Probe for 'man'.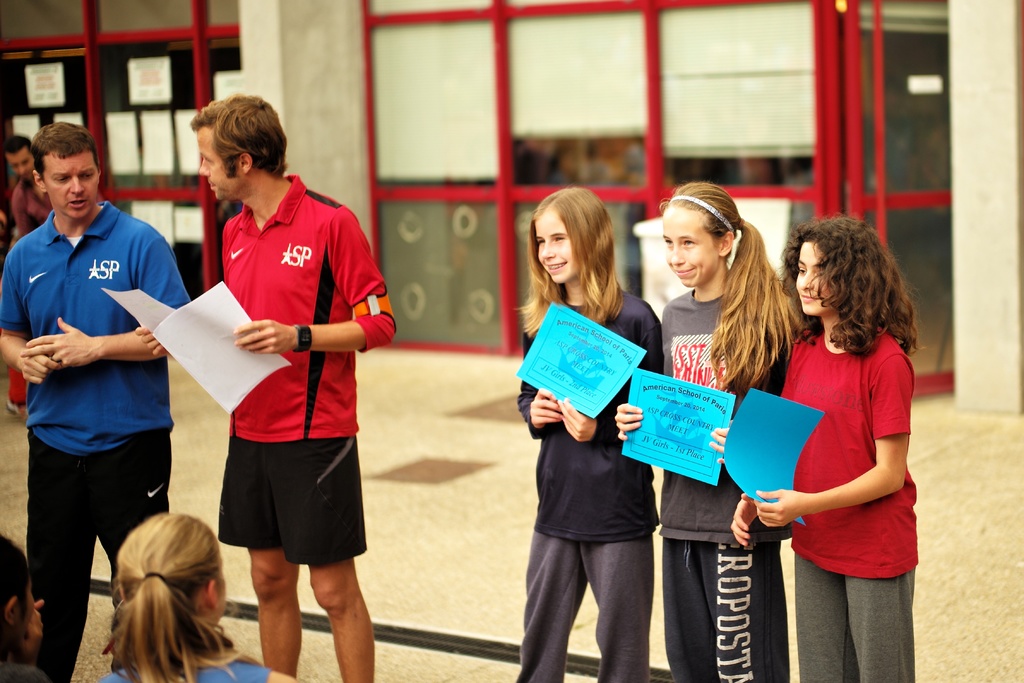
Probe result: (x1=0, y1=137, x2=47, y2=240).
